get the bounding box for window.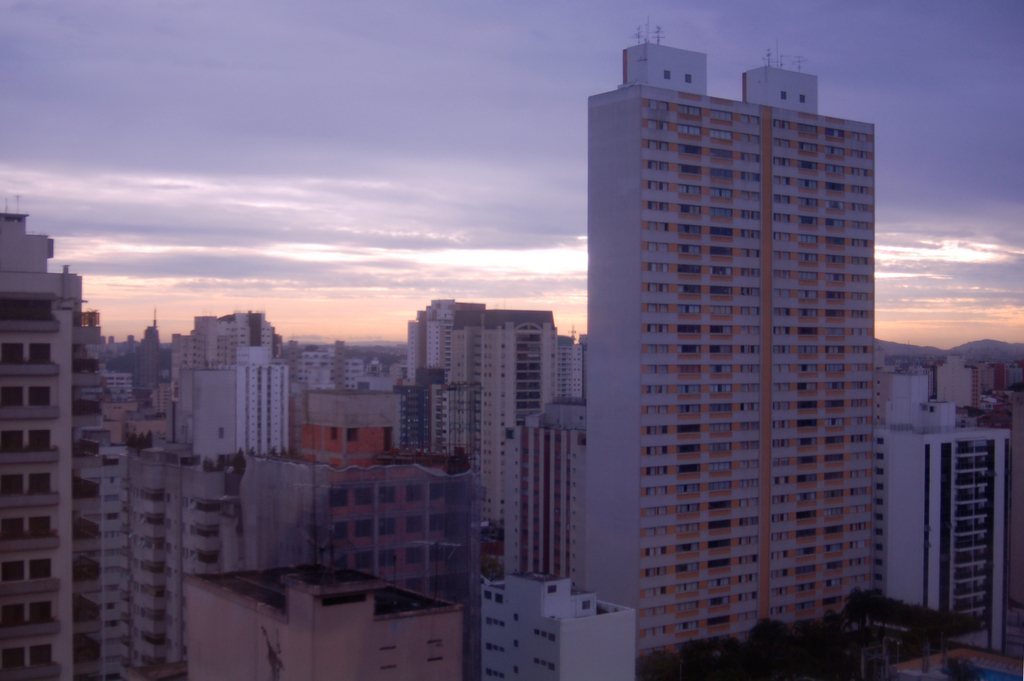
left=742, top=326, right=760, bottom=334.
